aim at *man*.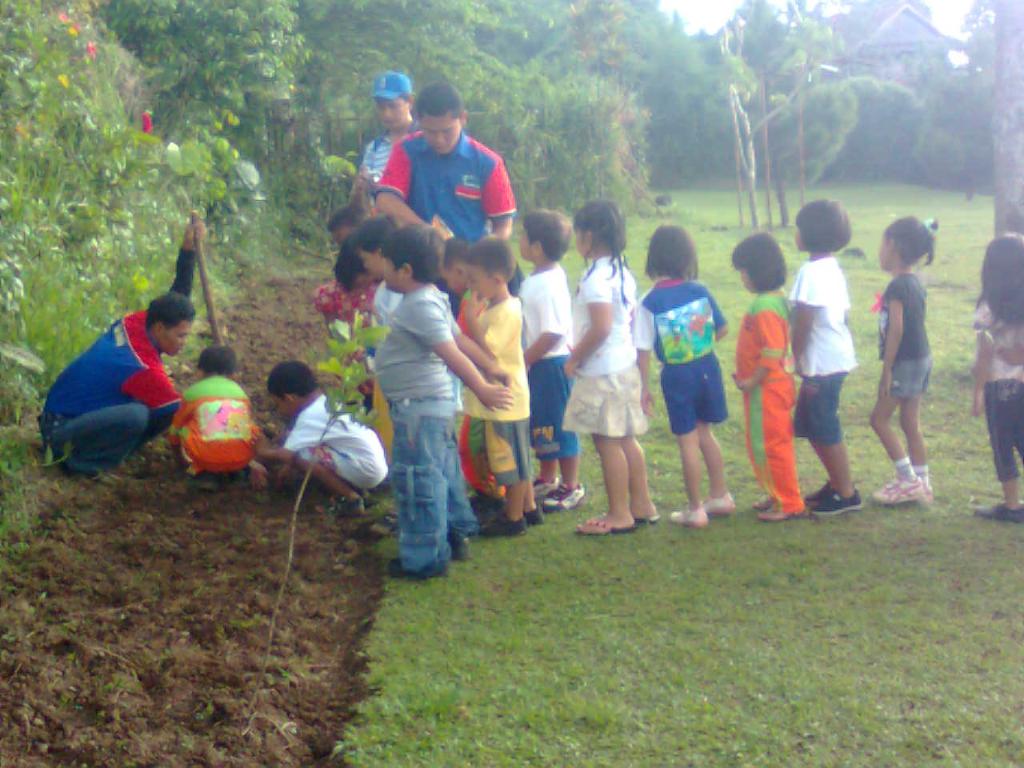
Aimed at region(38, 218, 207, 478).
